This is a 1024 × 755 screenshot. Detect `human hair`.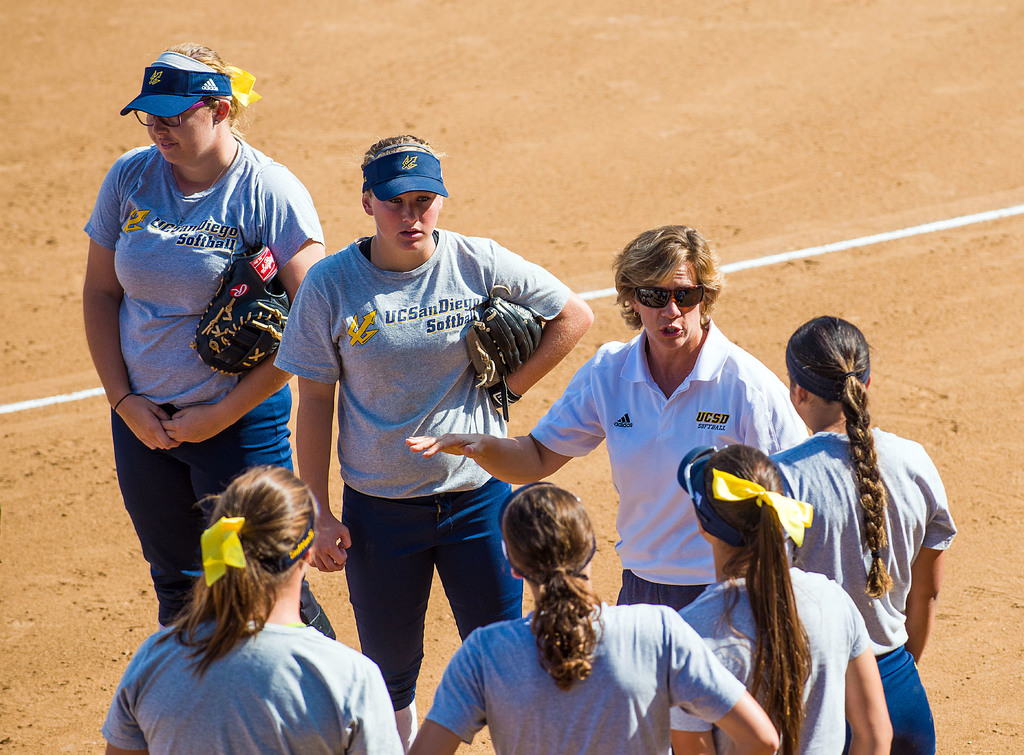
[610,221,728,340].
